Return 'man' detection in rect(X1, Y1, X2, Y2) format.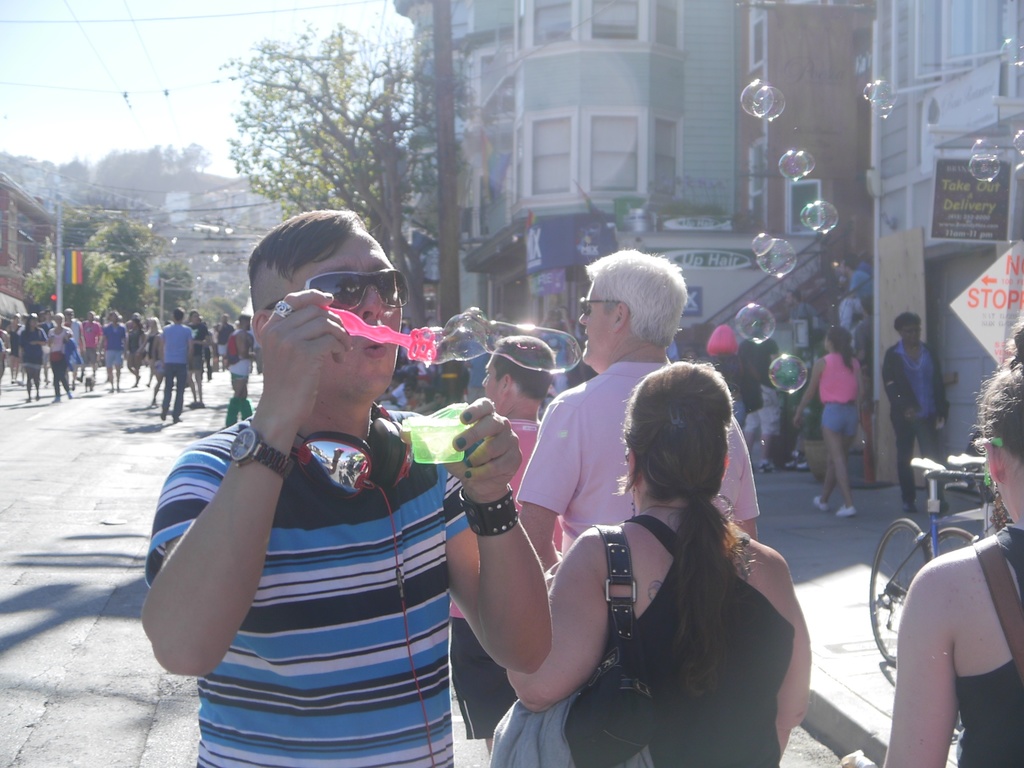
rect(847, 252, 874, 280).
